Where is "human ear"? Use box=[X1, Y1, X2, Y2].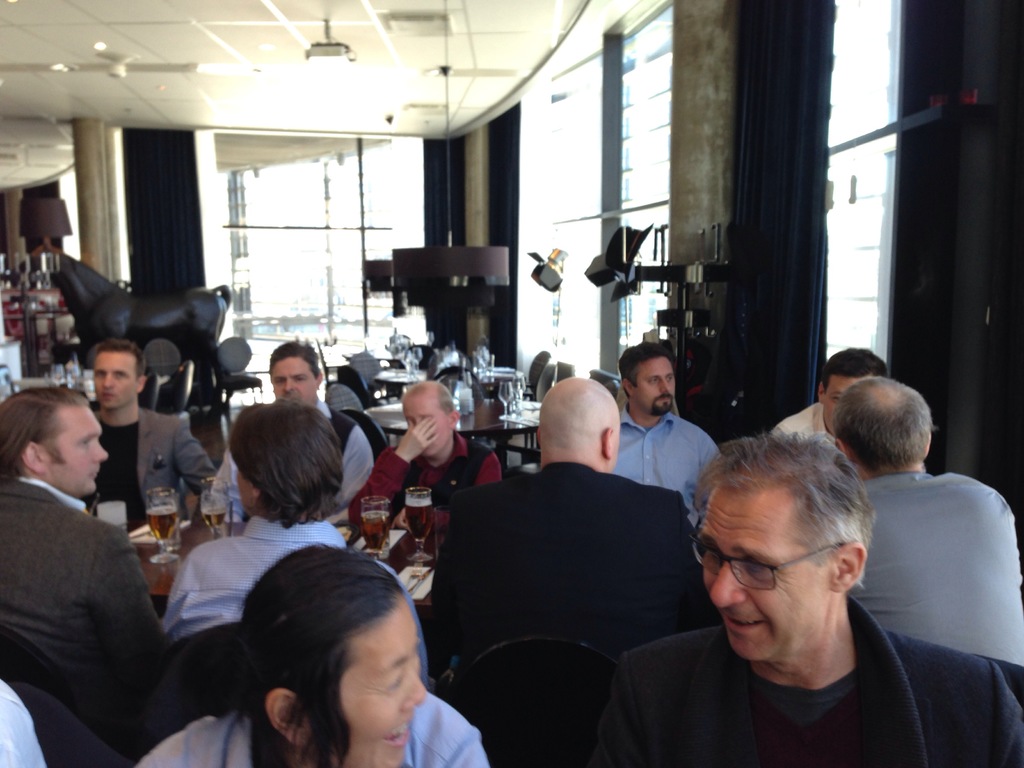
box=[22, 438, 47, 479].
